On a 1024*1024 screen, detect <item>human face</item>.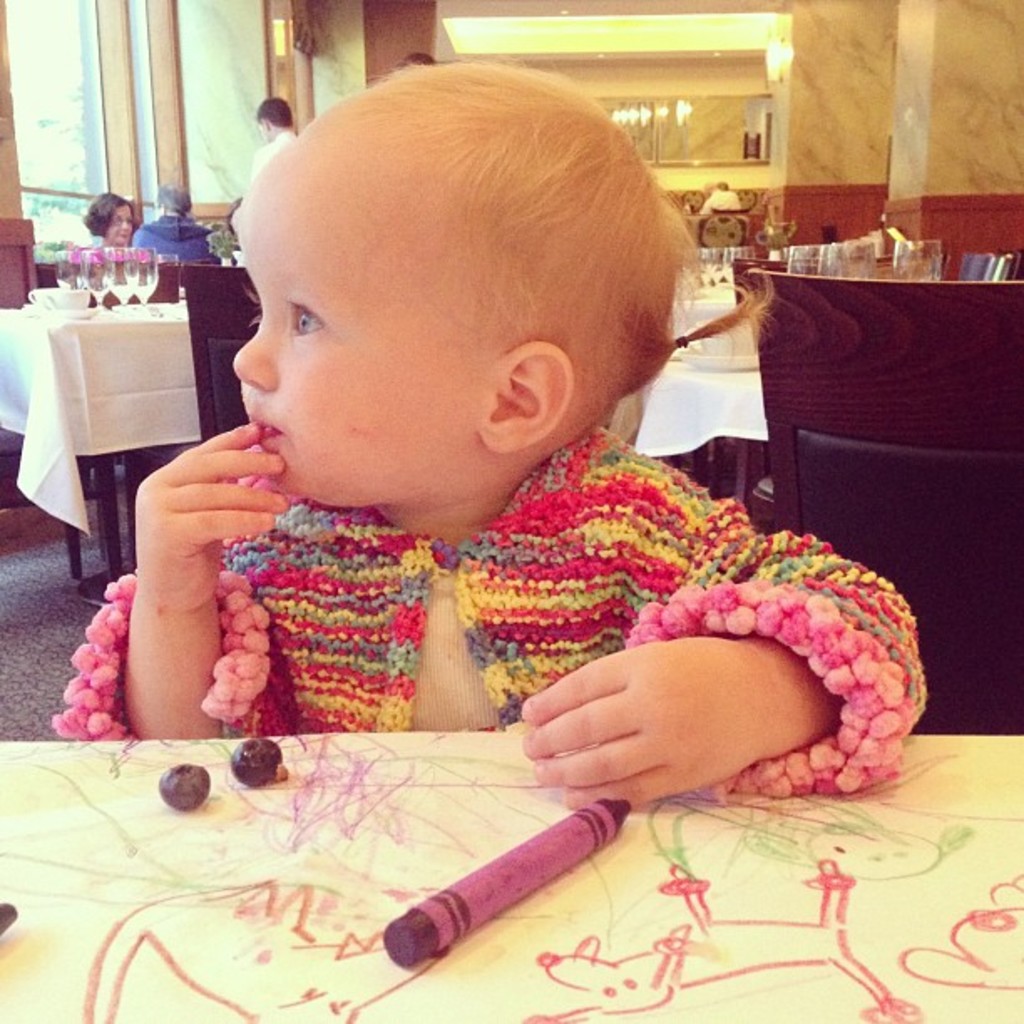
box=[228, 156, 484, 512].
